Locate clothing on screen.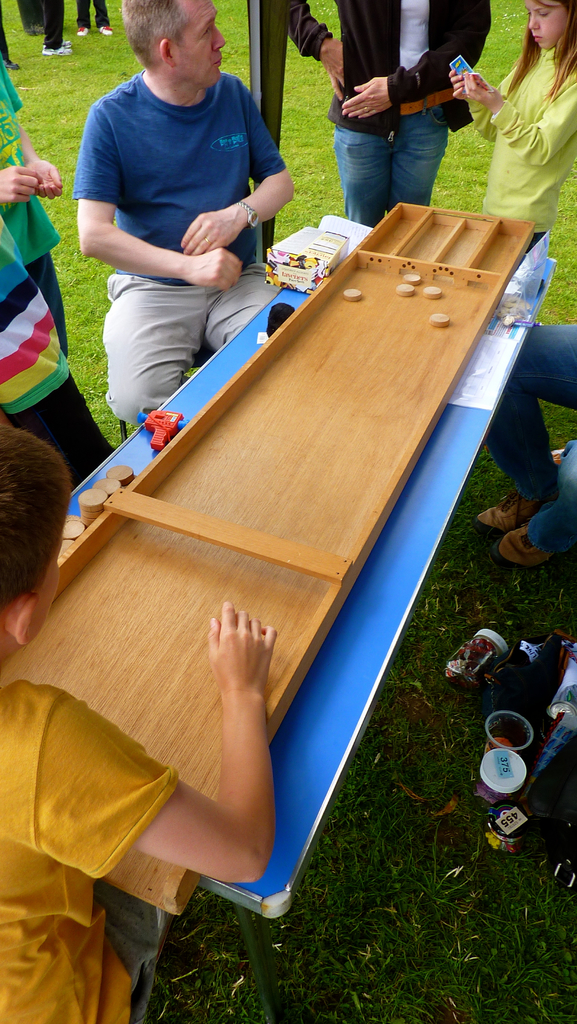
On screen at crop(0, 70, 67, 372).
